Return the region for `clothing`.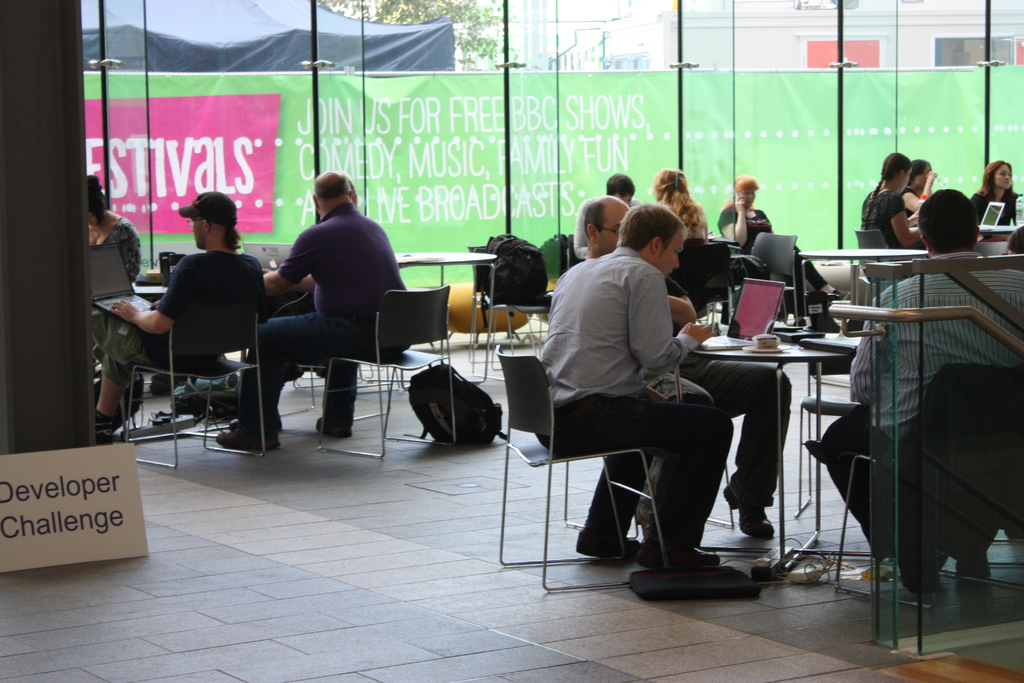
x1=971 y1=187 x2=1022 y2=223.
